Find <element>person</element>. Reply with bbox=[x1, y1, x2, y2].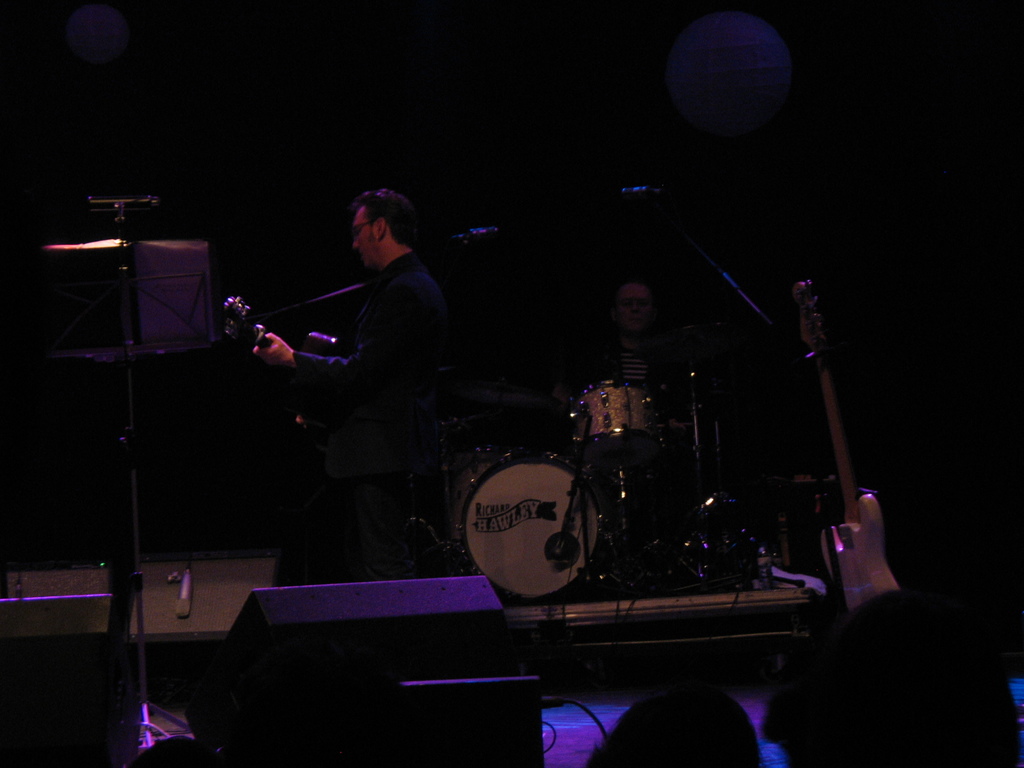
bbox=[294, 165, 444, 607].
